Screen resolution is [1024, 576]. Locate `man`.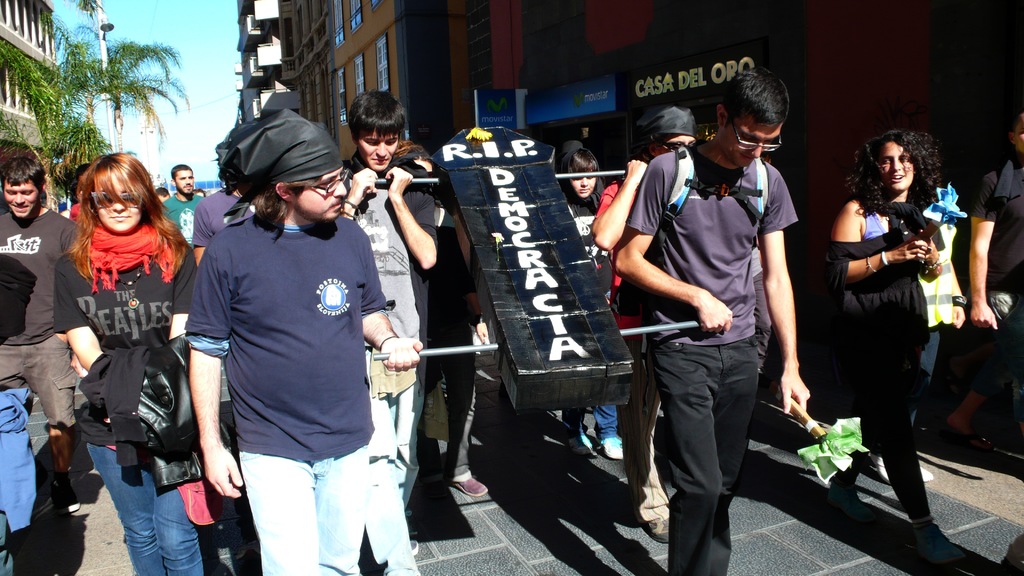
left=184, top=107, right=424, bottom=575.
